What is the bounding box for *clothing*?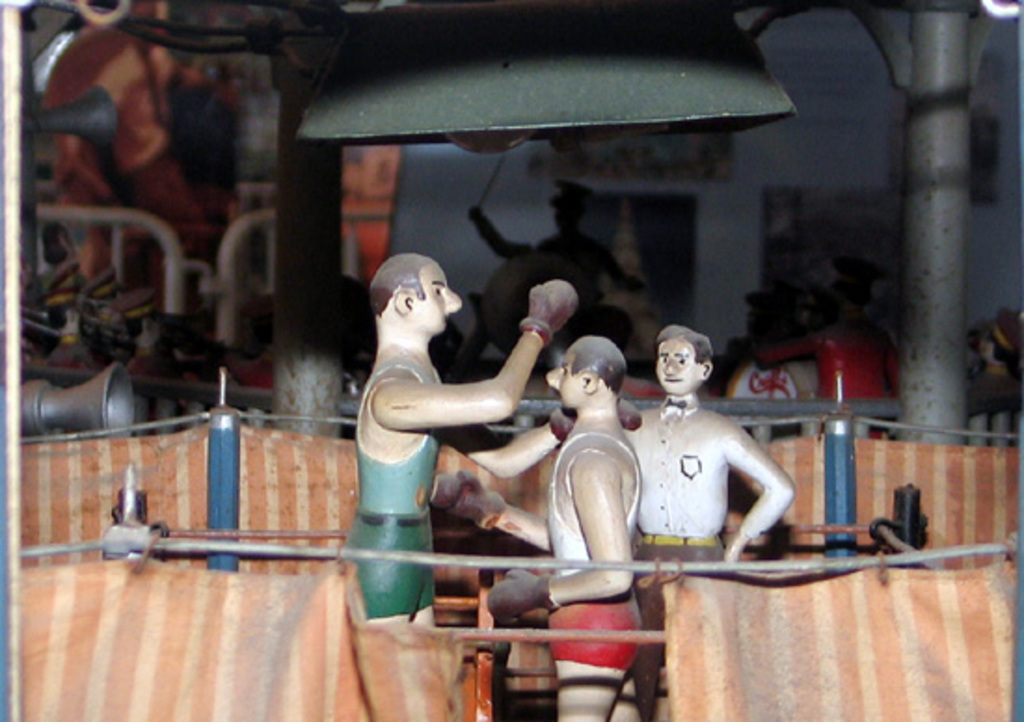
box=[964, 372, 1022, 419].
